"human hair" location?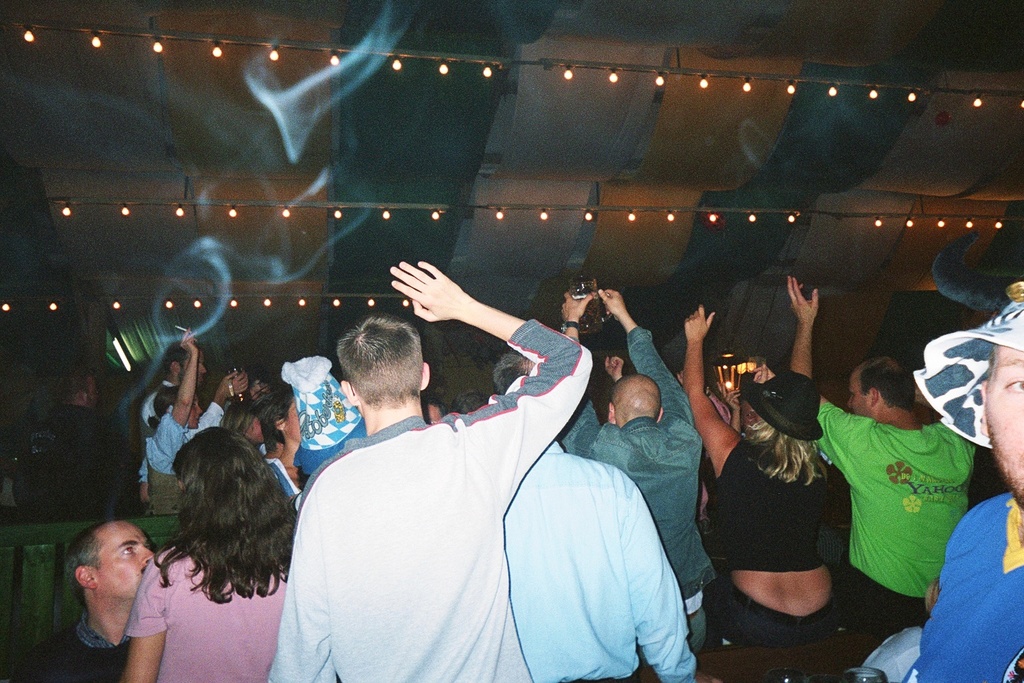
(492, 349, 533, 396)
